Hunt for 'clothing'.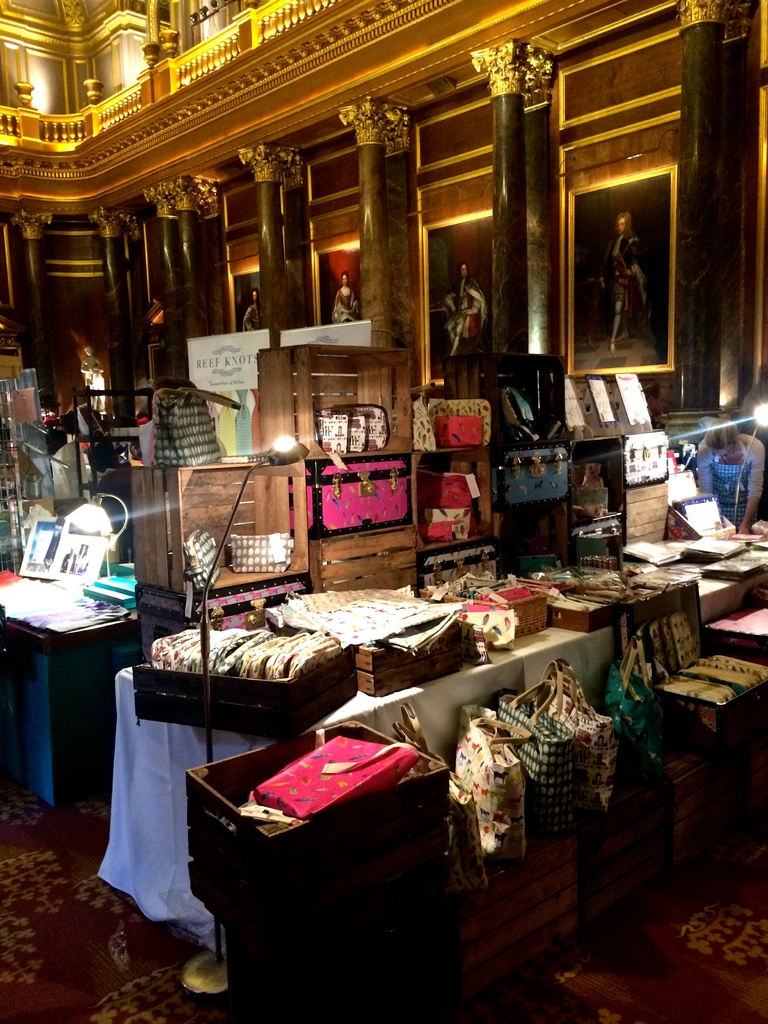
Hunted down at [240, 308, 264, 335].
